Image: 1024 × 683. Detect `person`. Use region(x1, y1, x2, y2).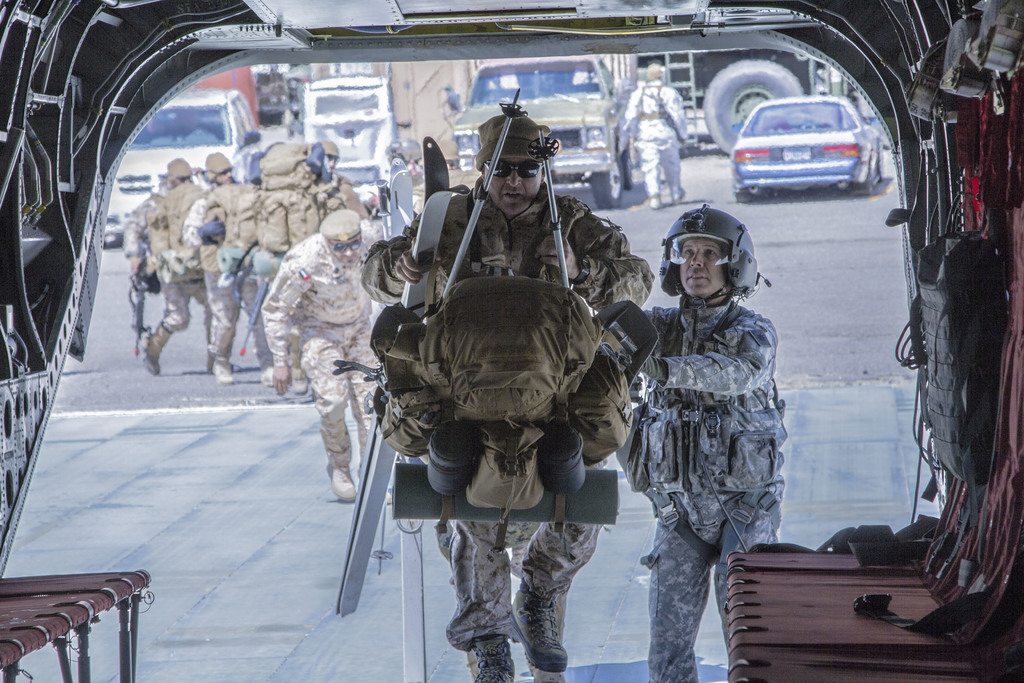
region(622, 62, 689, 212).
